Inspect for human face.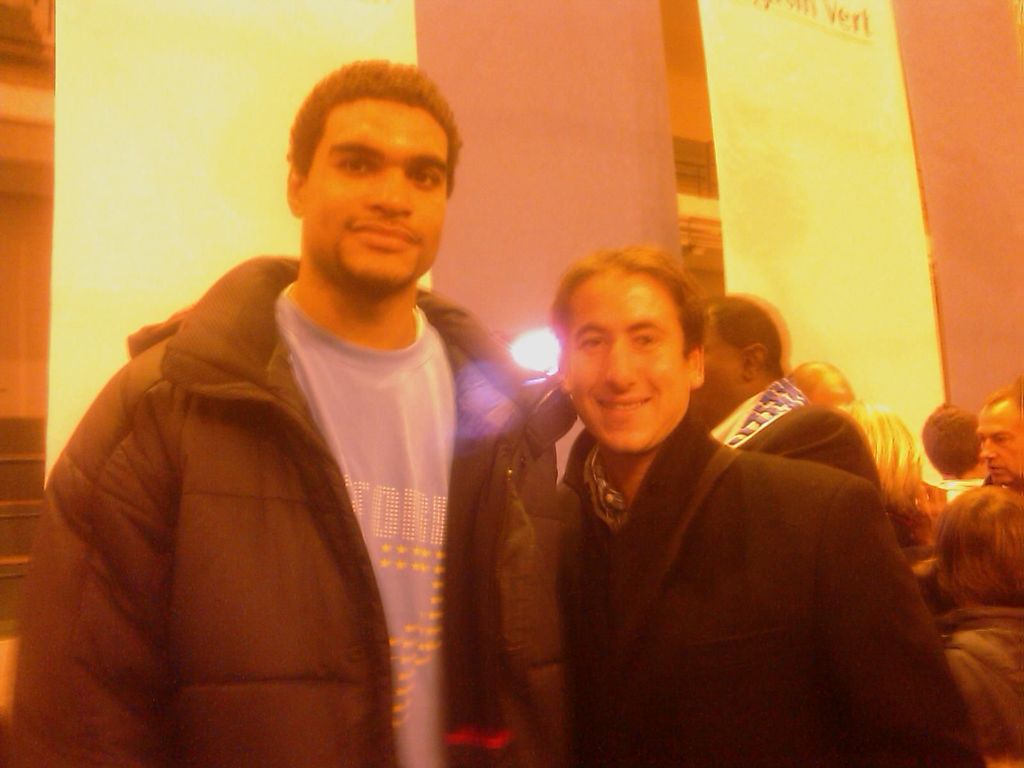
Inspection: x1=975, y1=406, x2=1023, y2=484.
